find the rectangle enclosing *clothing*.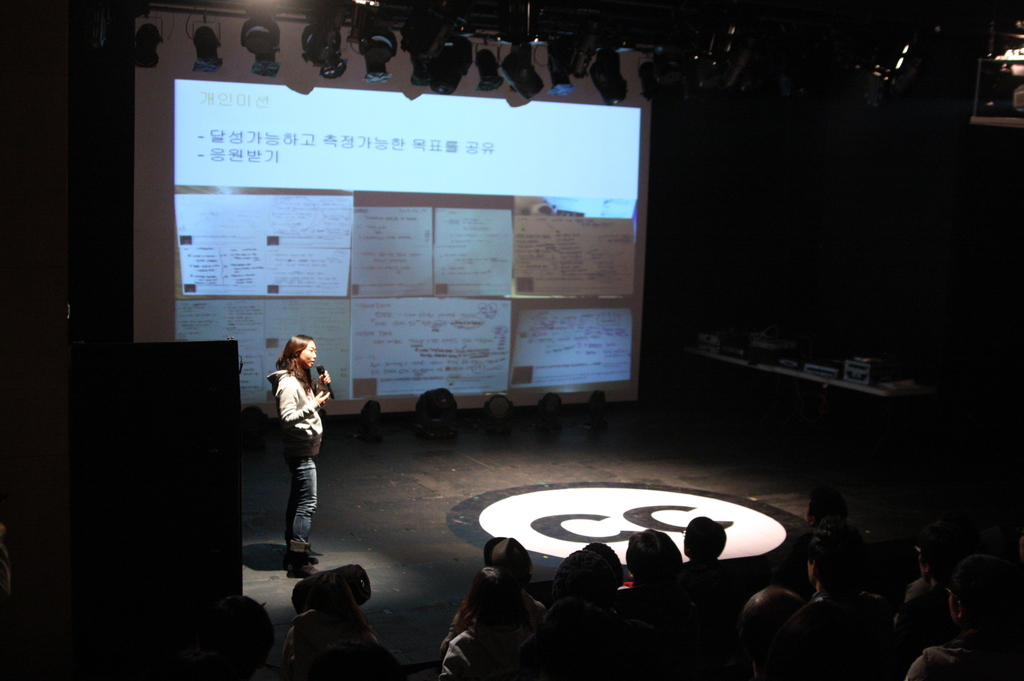
bbox=[268, 366, 323, 555].
